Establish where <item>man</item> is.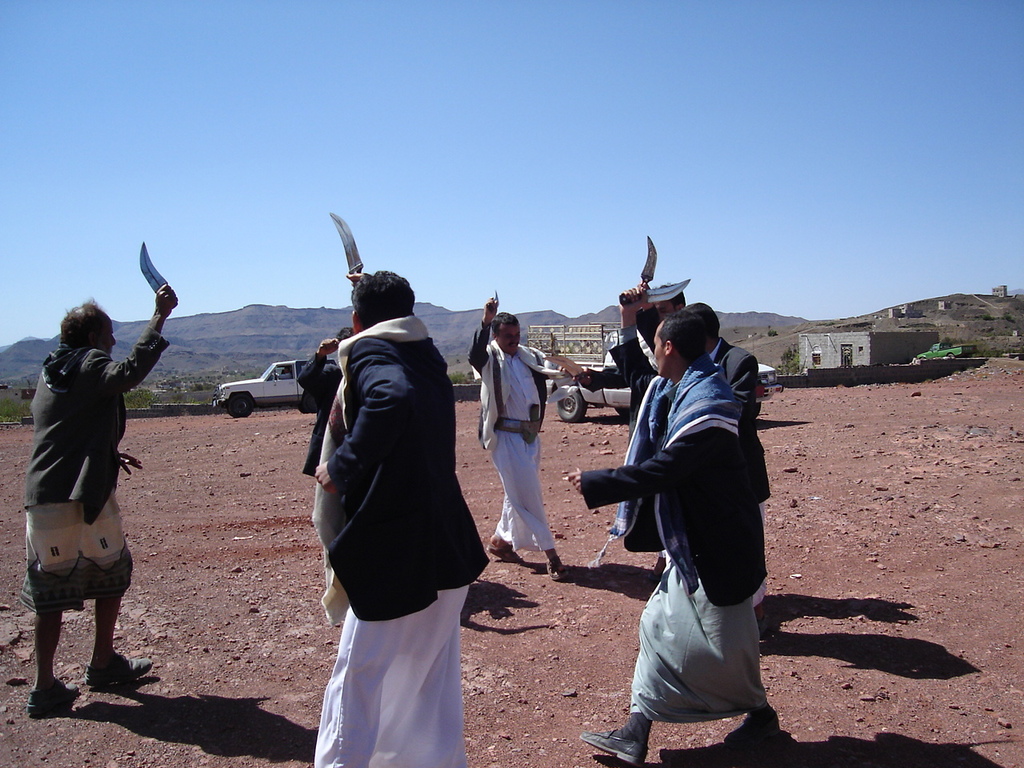
Established at <bbox>594, 285, 783, 754</bbox>.
